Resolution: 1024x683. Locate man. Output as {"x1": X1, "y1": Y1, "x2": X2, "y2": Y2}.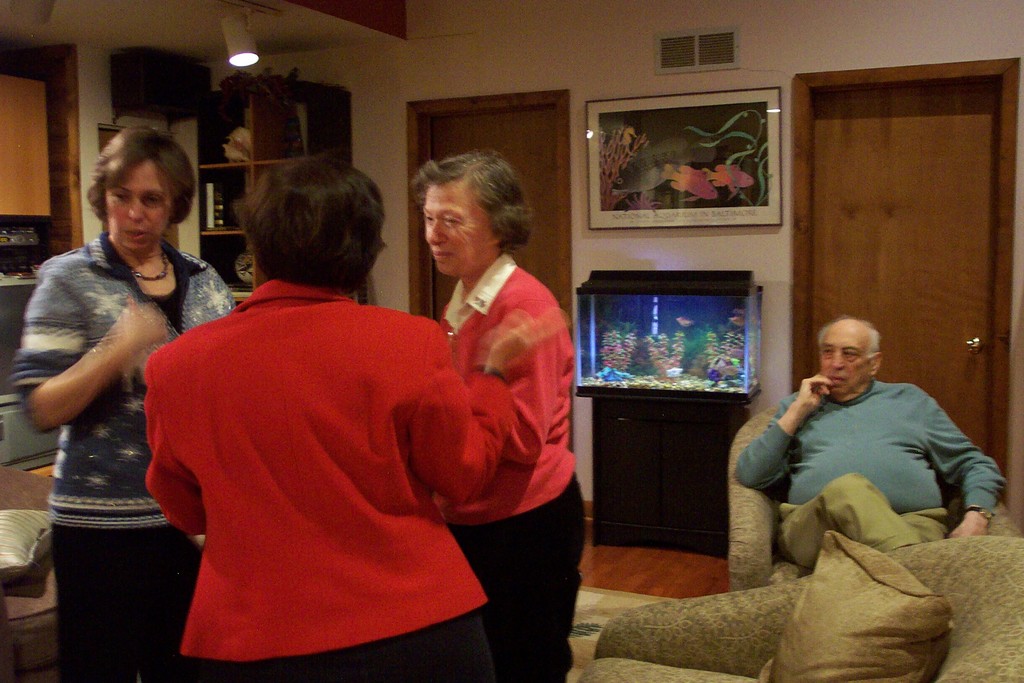
{"x1": 719, "y1": 322, "x2": 1000, "y2": 578}.
